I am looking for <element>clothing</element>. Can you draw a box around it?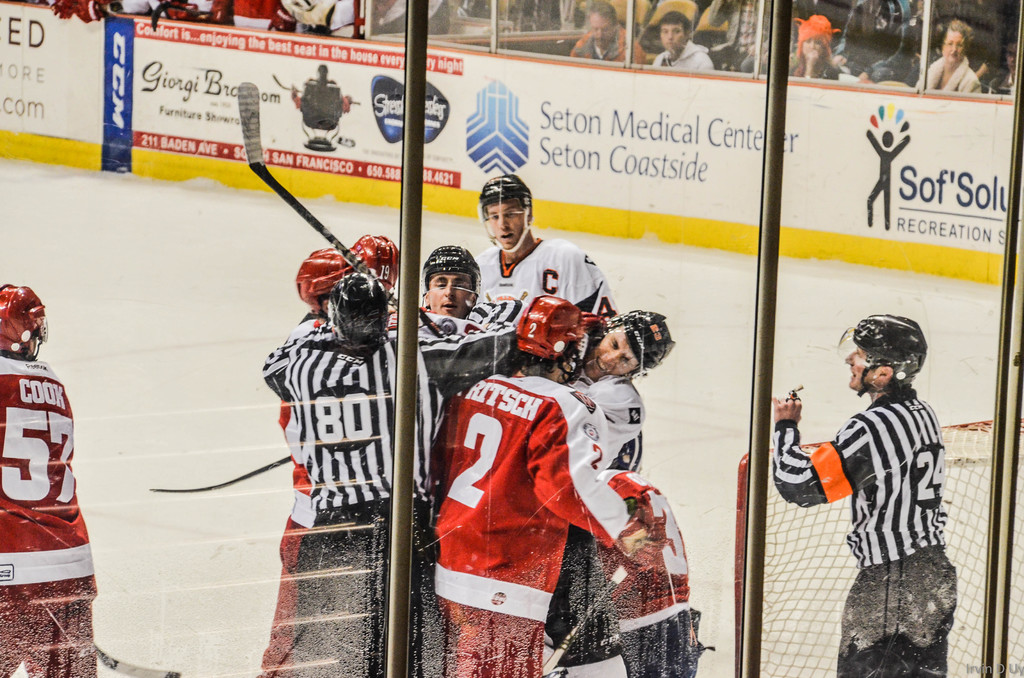
Sure, the bounding box is select_region(566, 20, 649, 62).
